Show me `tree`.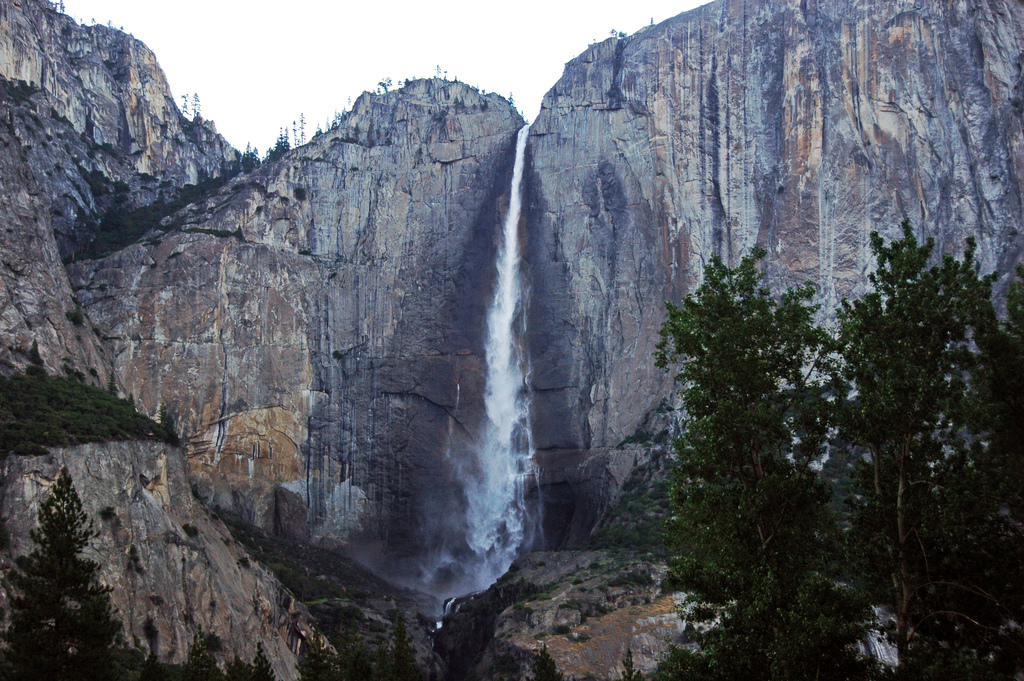
`tree` is here: [528, 637, 562, 680].
